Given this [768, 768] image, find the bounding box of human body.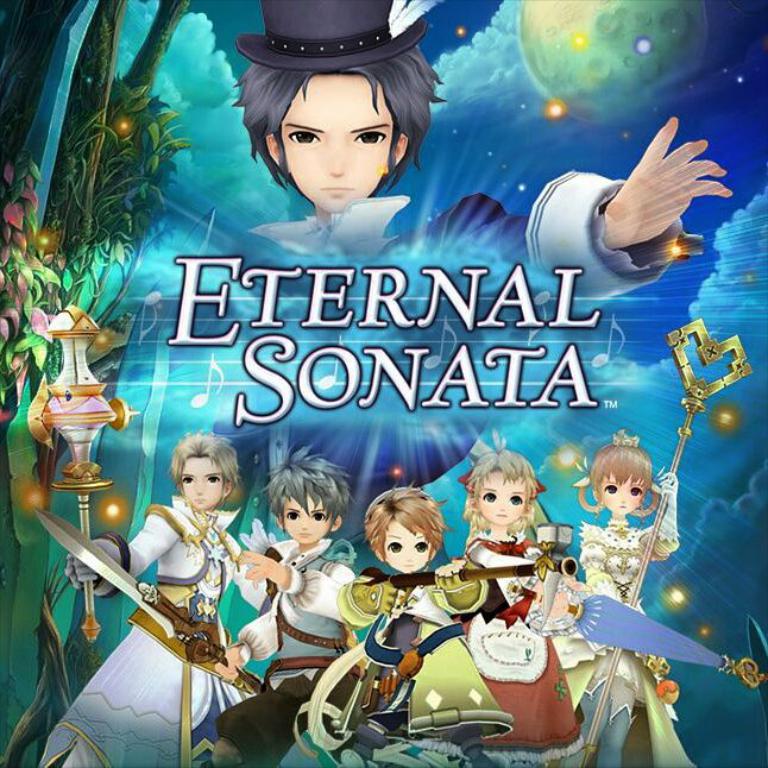
{"x1": 549, "y1": 471, "x2": 703, "y2": 767}.
